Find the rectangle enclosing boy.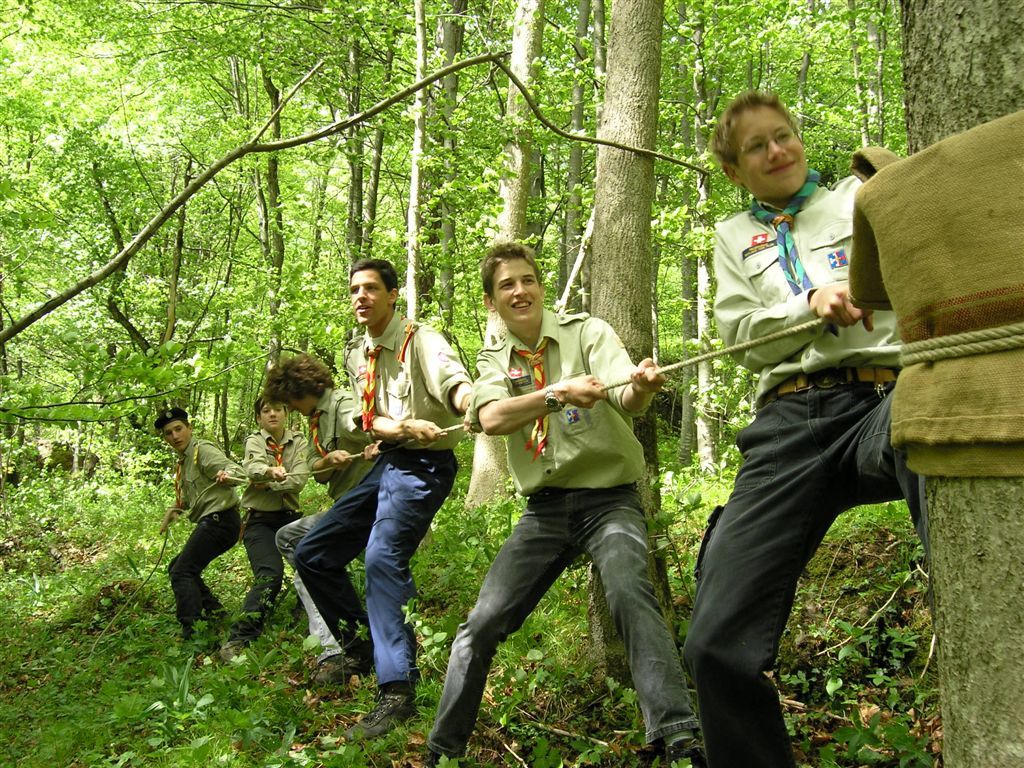
(215, 389, 315, 661).
